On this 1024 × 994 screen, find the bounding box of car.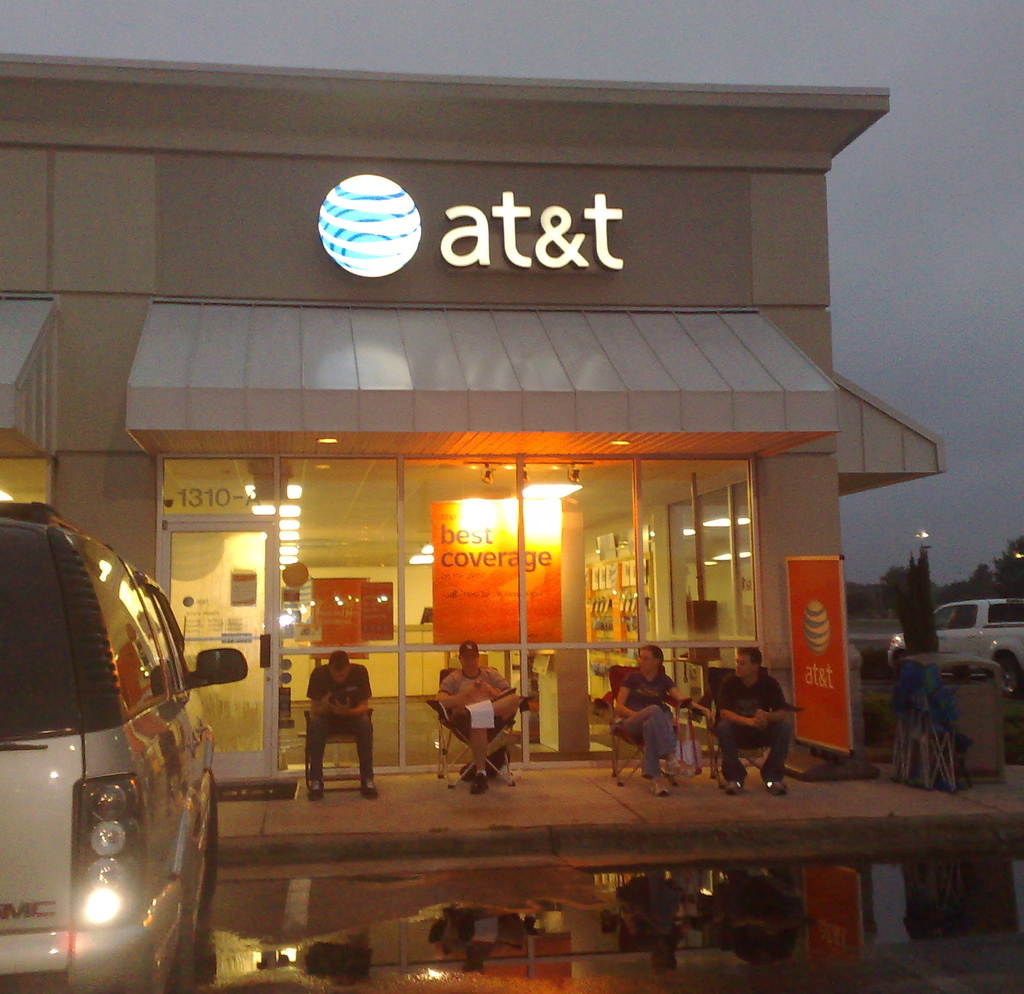
Bounding box: l=886, t=590, r=1023, b=683.
